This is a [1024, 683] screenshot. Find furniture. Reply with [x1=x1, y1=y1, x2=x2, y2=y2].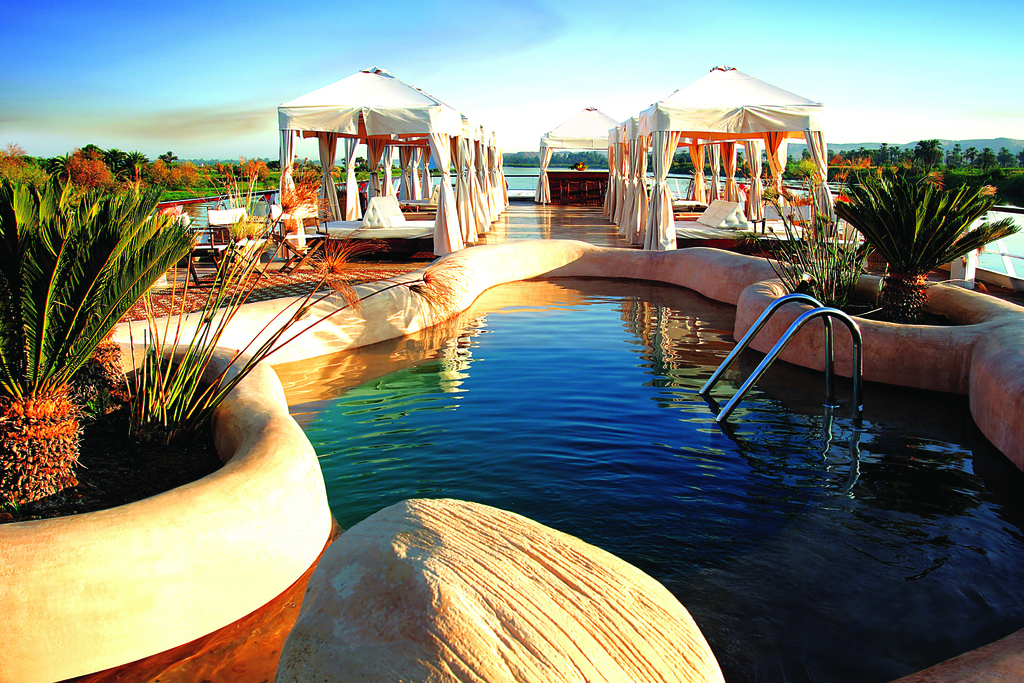
[x1=302, y1=215, x2=437, y2=259].
